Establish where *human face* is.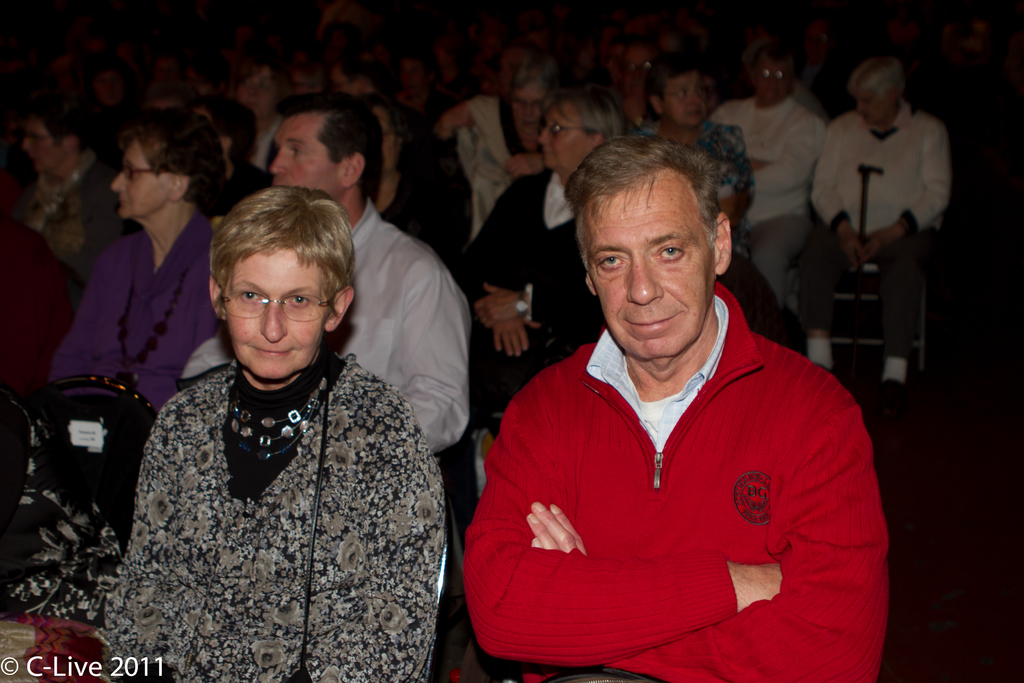
Established at locate(268, 114, 351, 199).
